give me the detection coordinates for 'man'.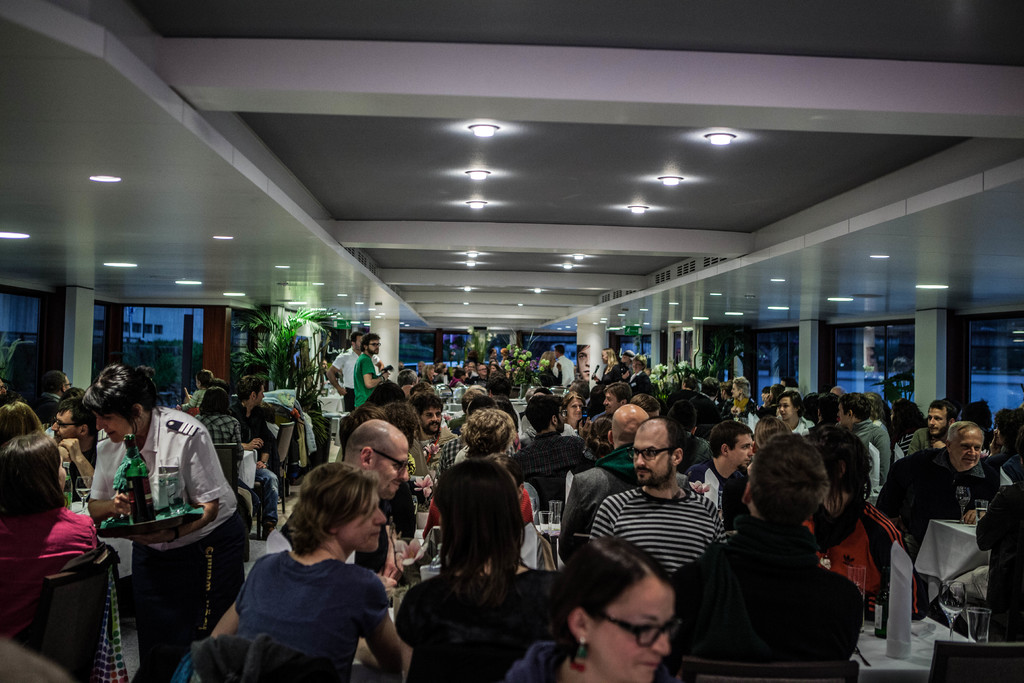
(552, 349, 578, 399).
